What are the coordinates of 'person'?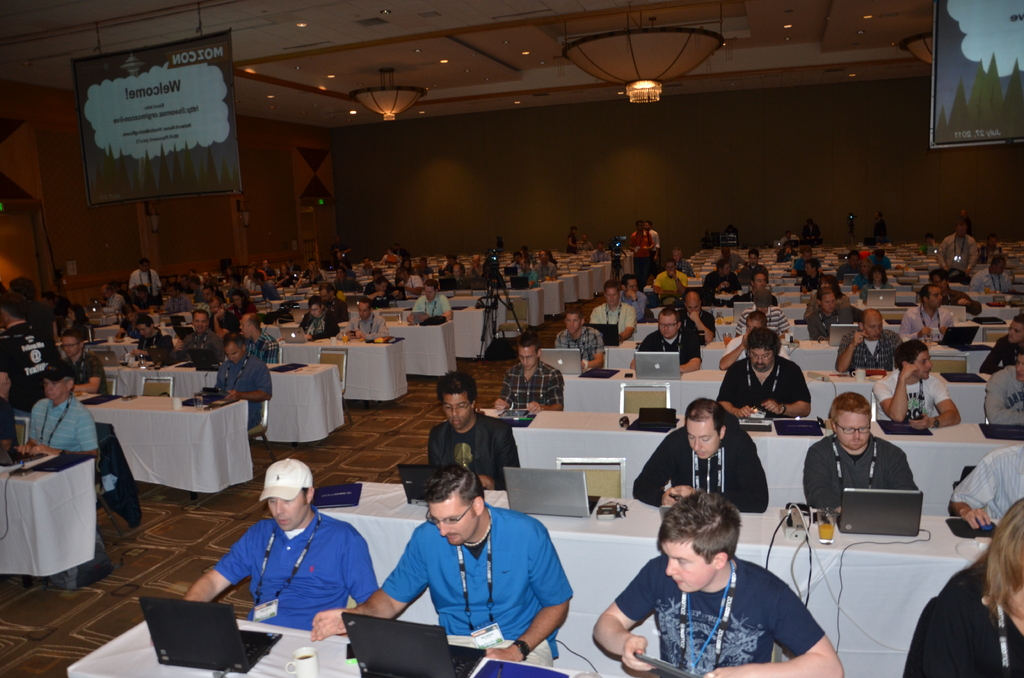
<bbox>781, 230, 799, 239</bbox>.
